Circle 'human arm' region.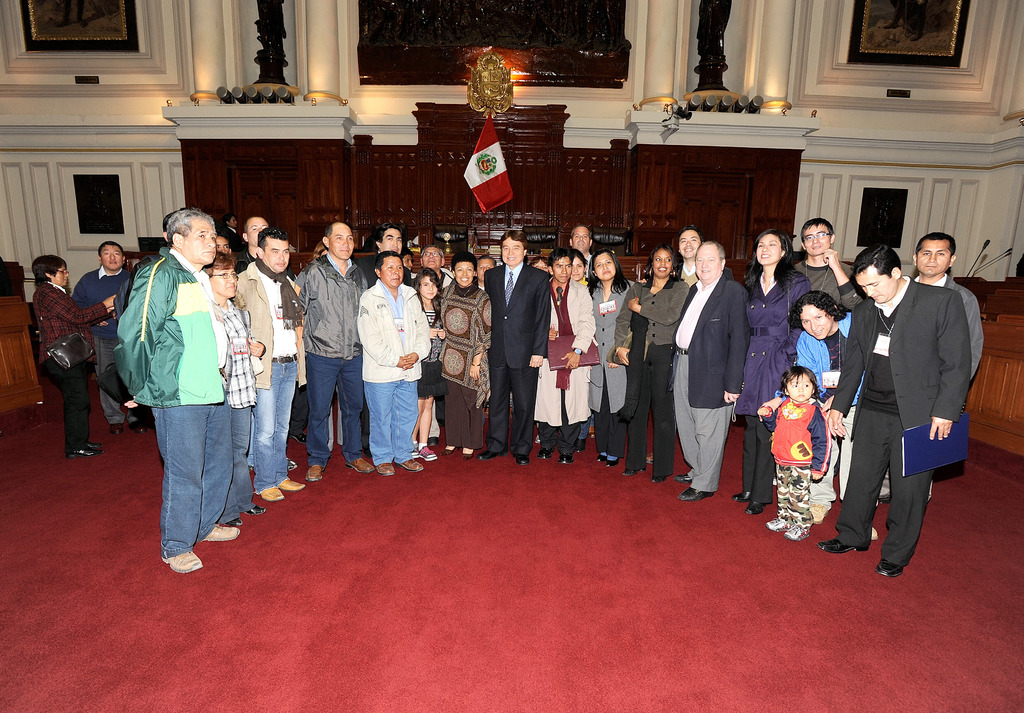
Region: bbox(626, 283, 691, 325).
